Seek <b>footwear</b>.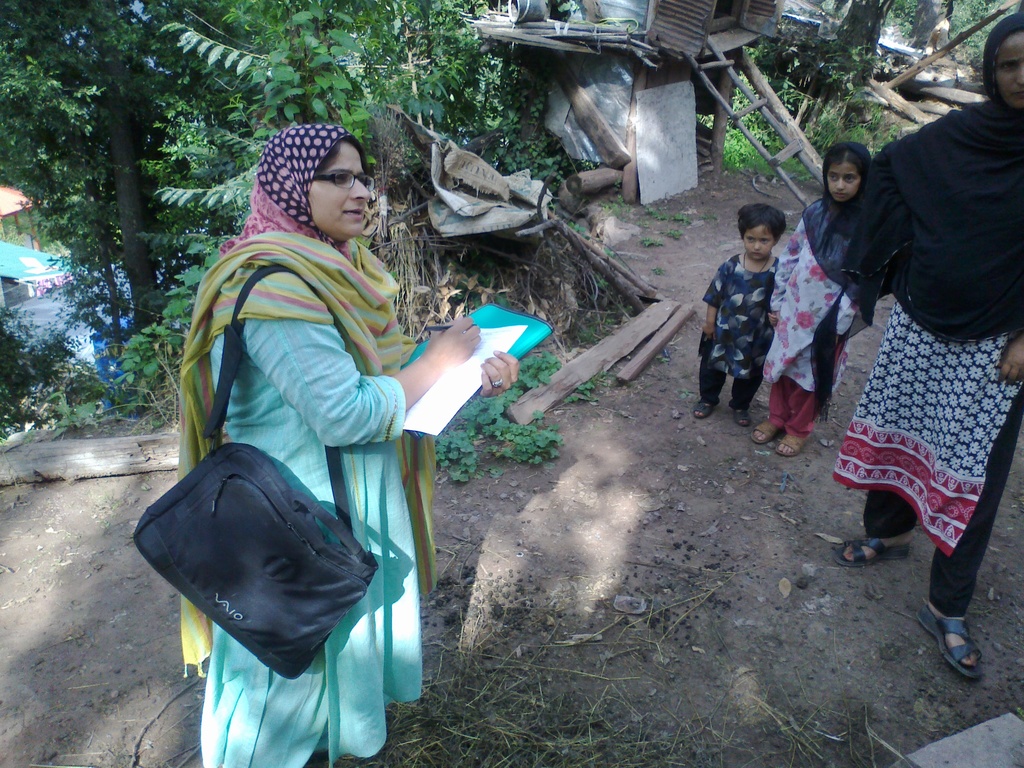
(left=733, top=404, right=756, bottom=425).
